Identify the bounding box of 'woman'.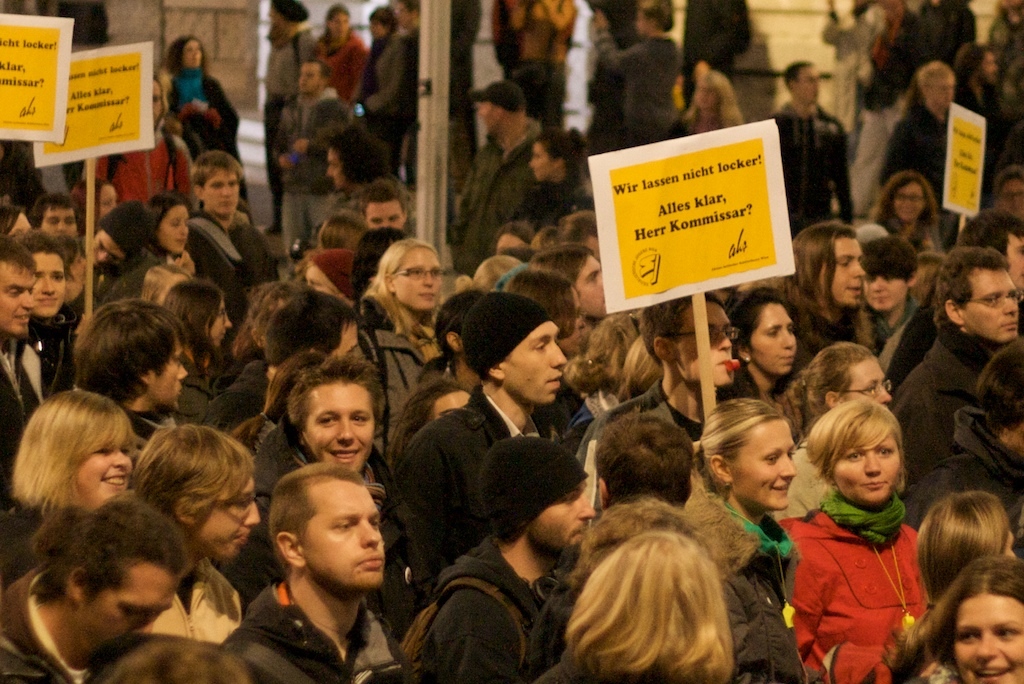
bbox=(781, 391, 939, 683).
